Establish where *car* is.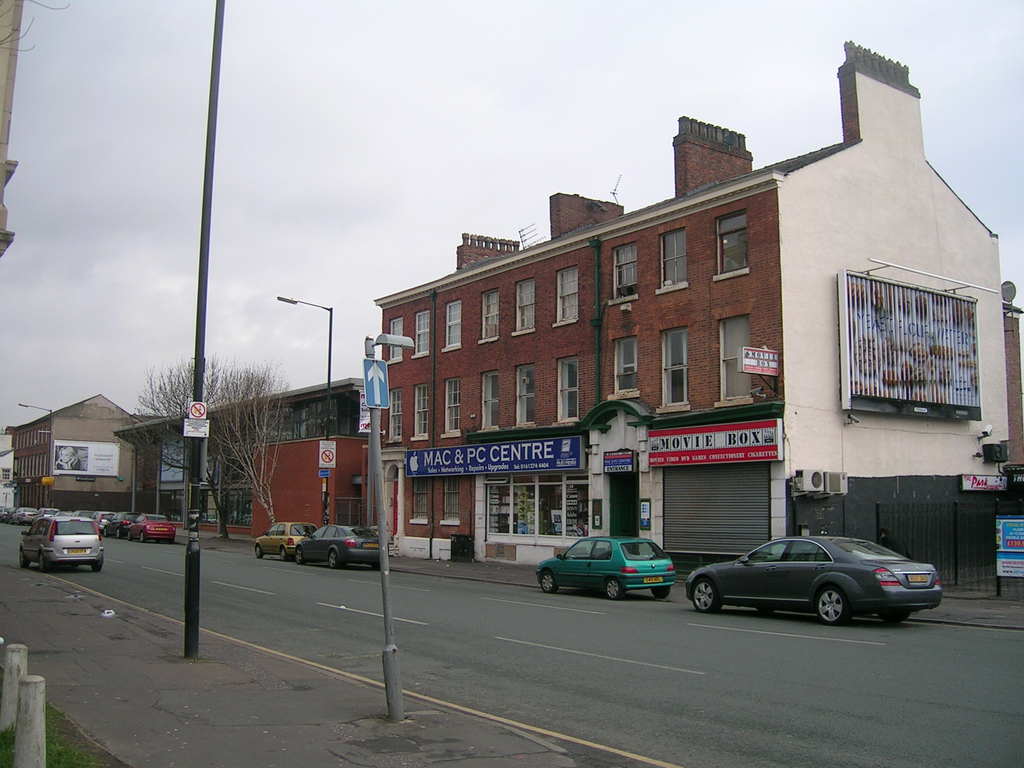
Established at {"x1": 294, "y1": 522, "x2": 387, "y2": 569}.
